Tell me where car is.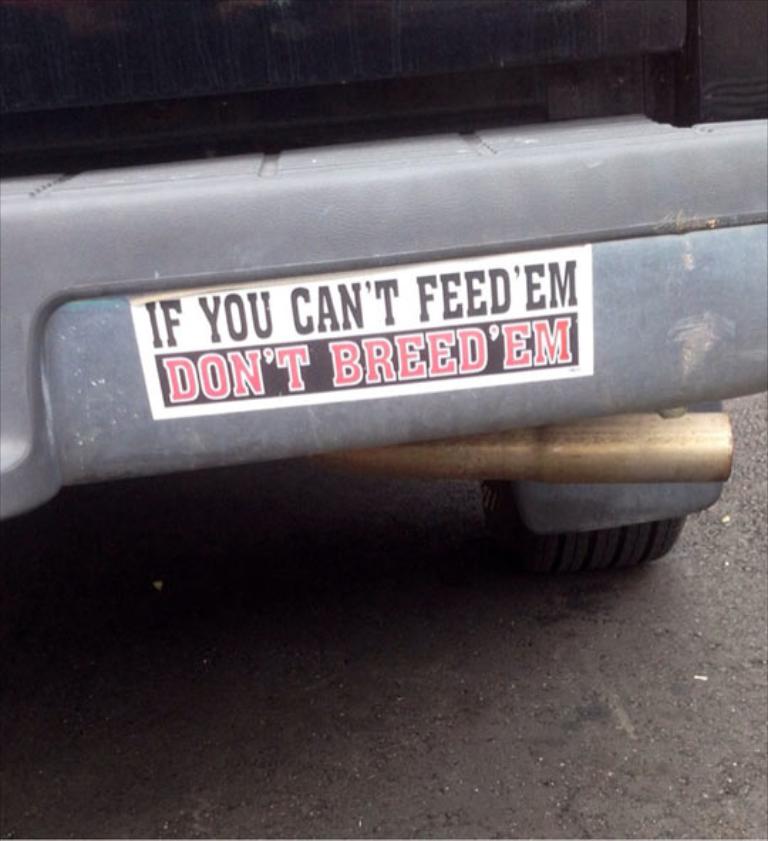
car is at select_region(0, 0, 767, 578).
